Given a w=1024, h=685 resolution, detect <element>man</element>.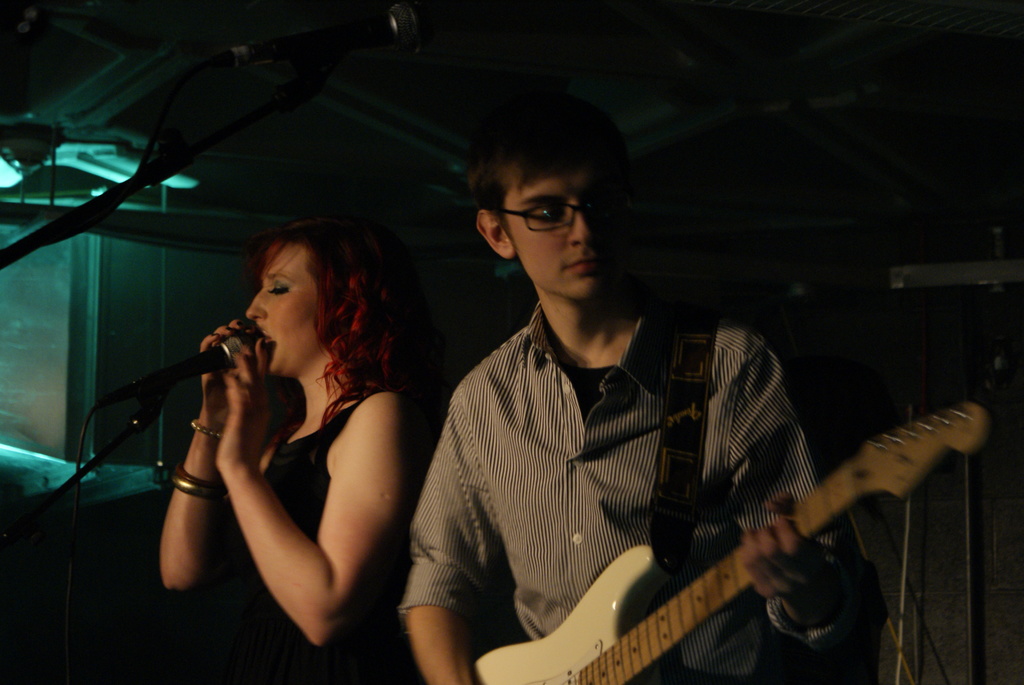
box=[371, 112, 898, 684].
